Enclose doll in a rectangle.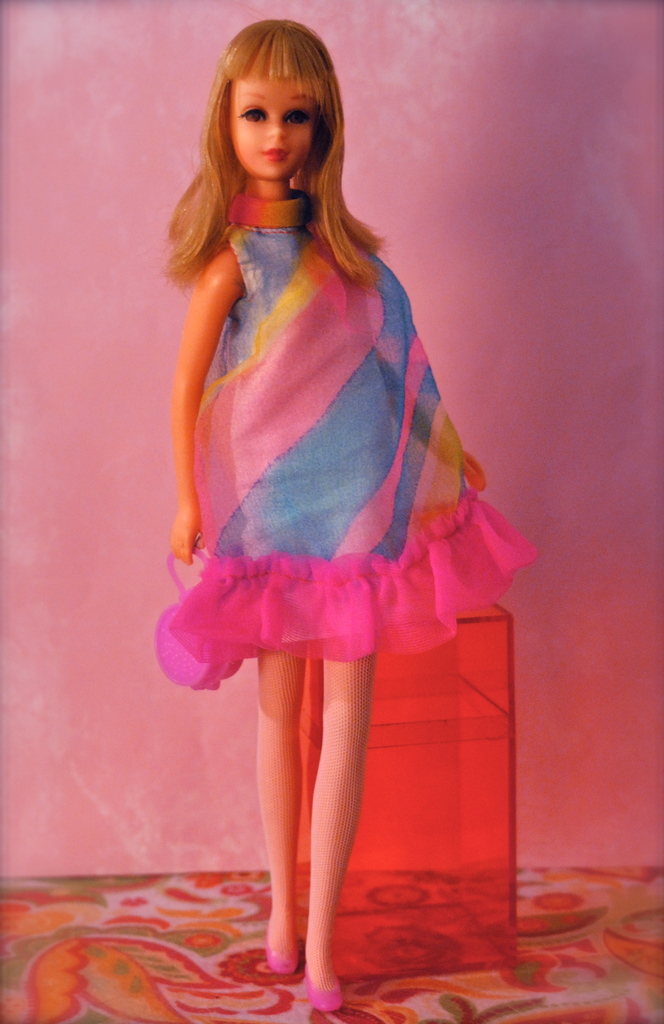
{"left": 145, "top": 8, "right": 506, "bottom": 1002}.
